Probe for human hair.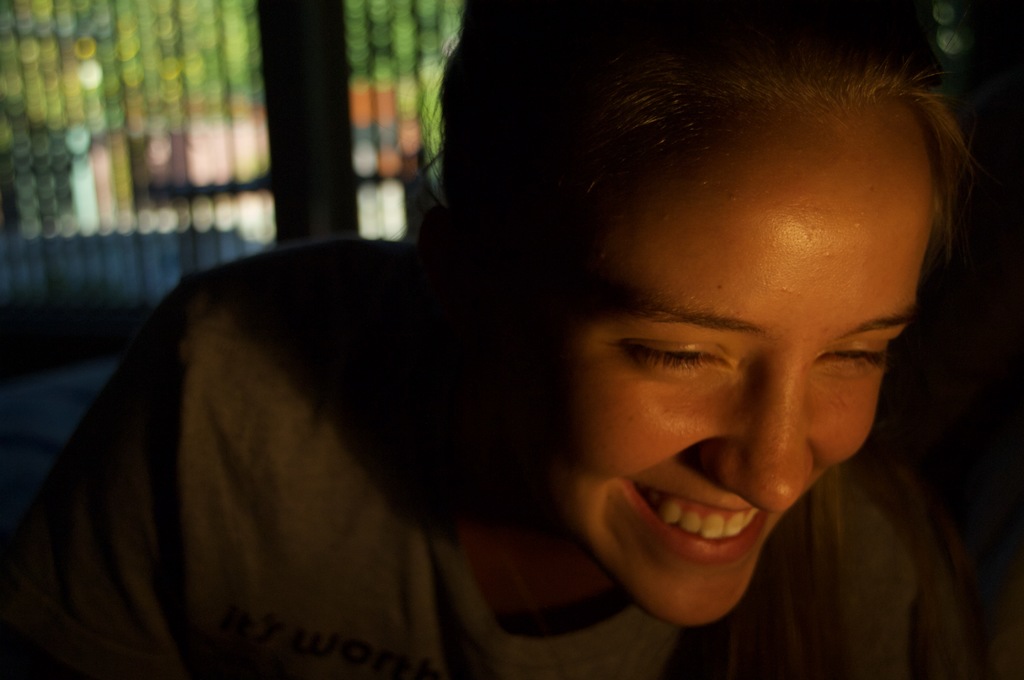
Probe result: [x1=416, y1=0, x2=977, y2=312].
